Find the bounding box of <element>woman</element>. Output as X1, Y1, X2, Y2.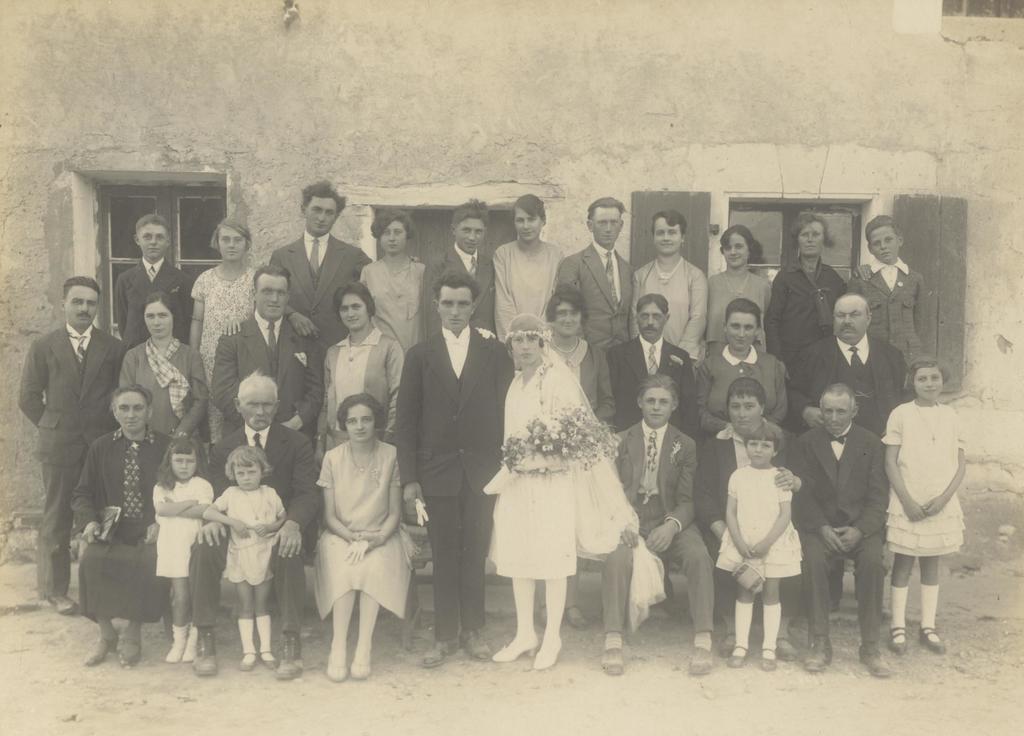
360, 216, 426, 355.
